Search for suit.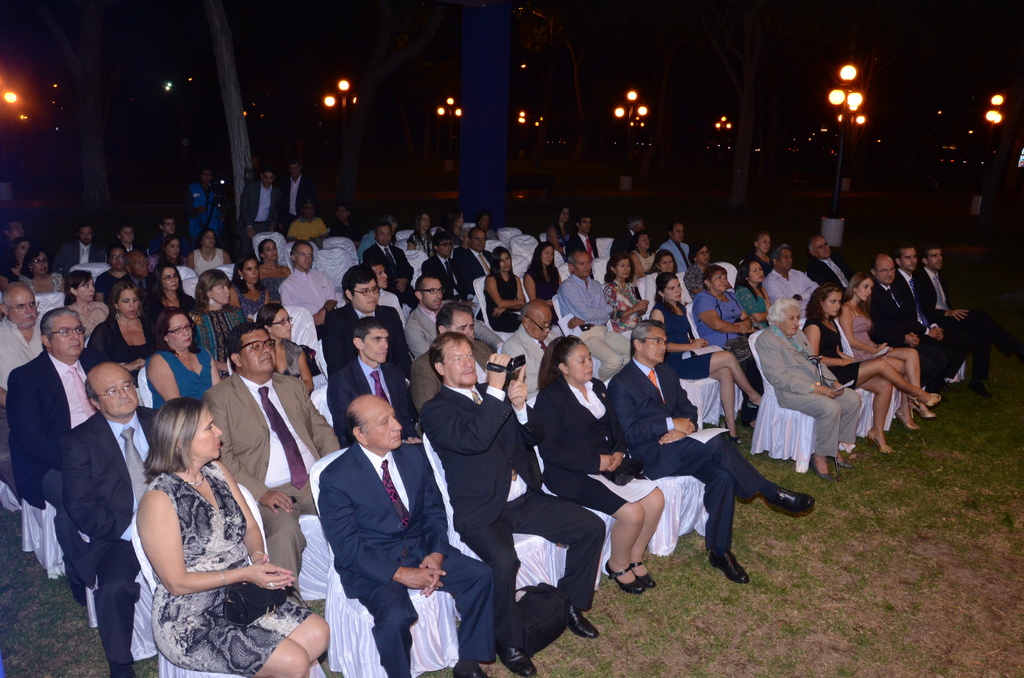
Found at 605,357,767,550.
